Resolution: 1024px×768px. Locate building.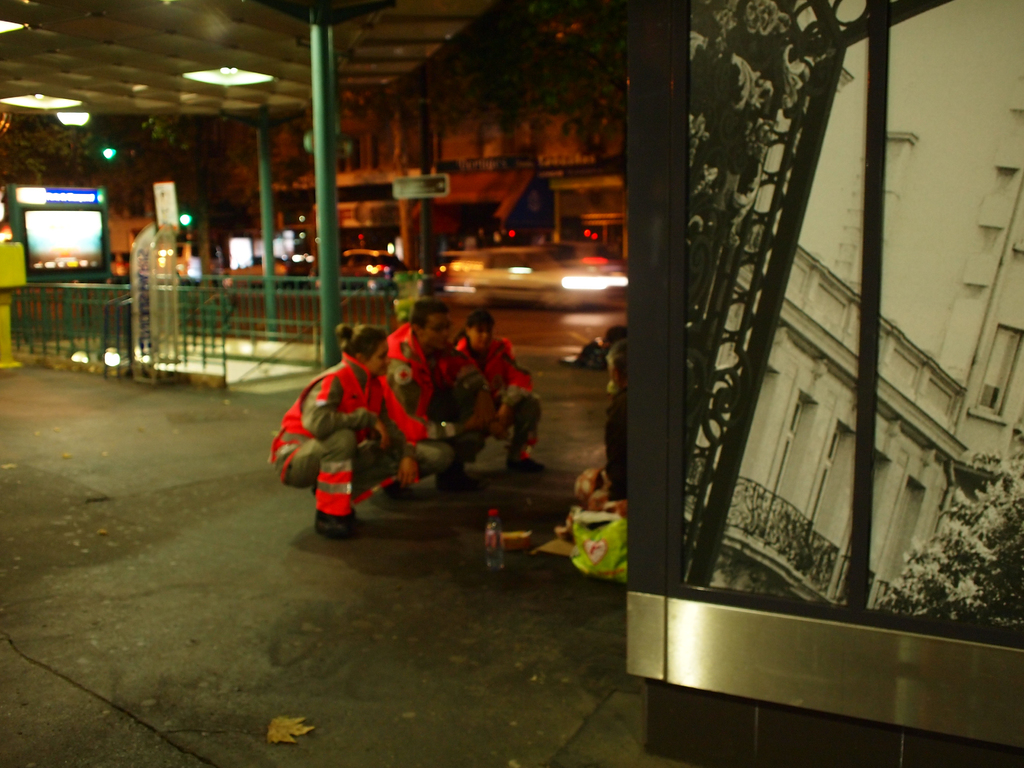
<region>714, 77, 1023, 591</region>.
